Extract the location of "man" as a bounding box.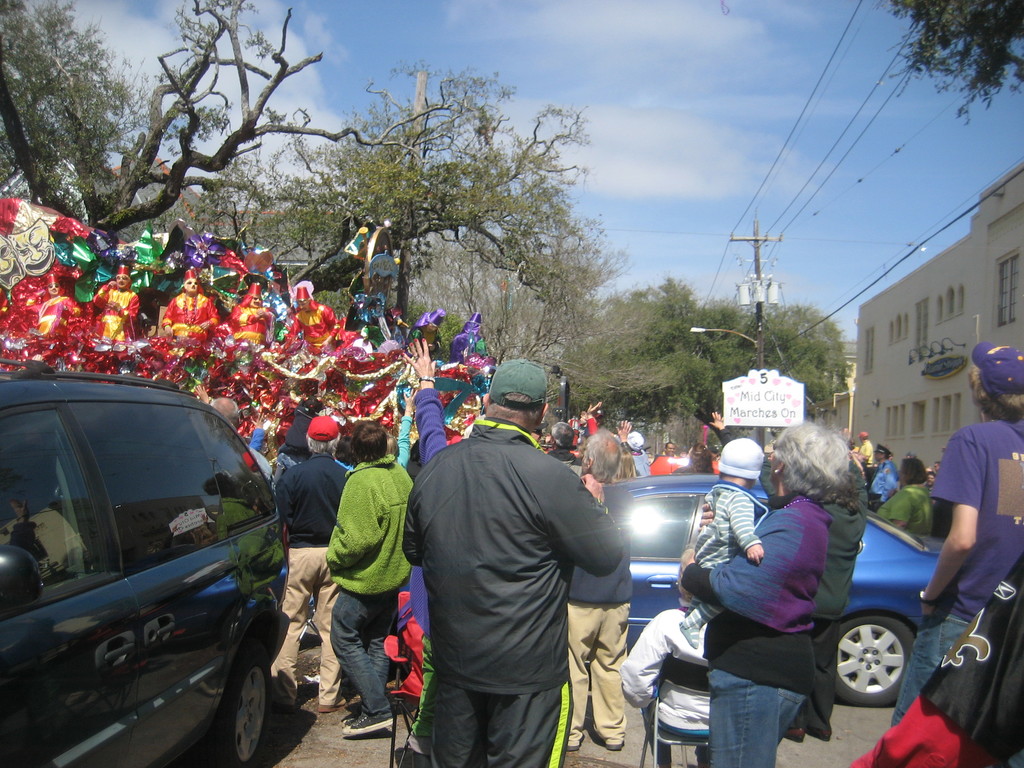
BBox(281, 282, 342, 351).
